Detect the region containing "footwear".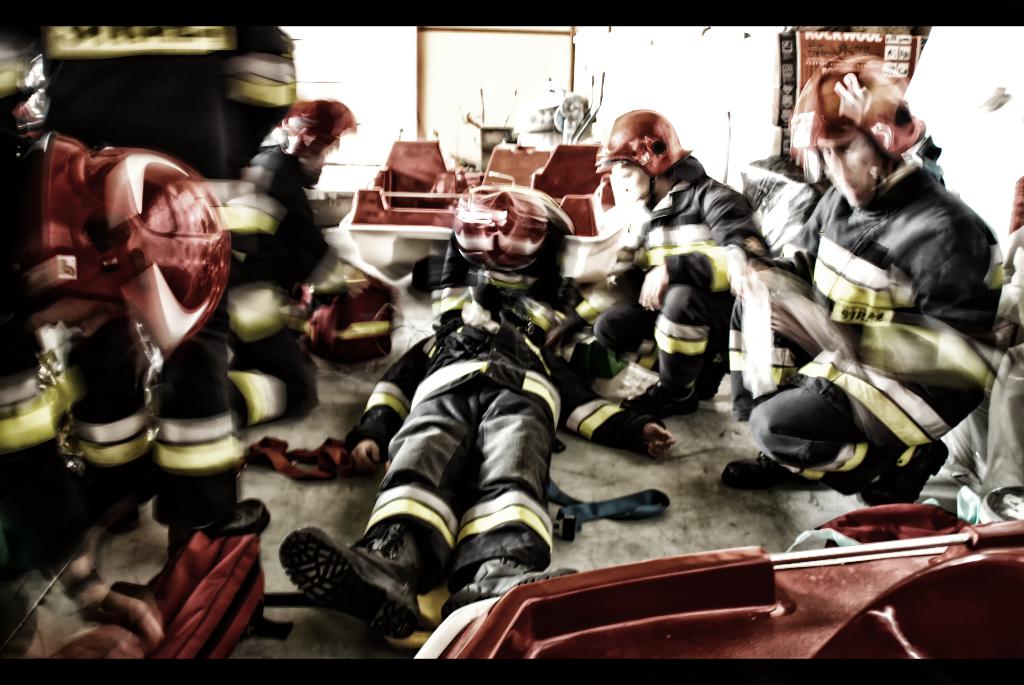
l=630, t=387, r=696, b=414.
